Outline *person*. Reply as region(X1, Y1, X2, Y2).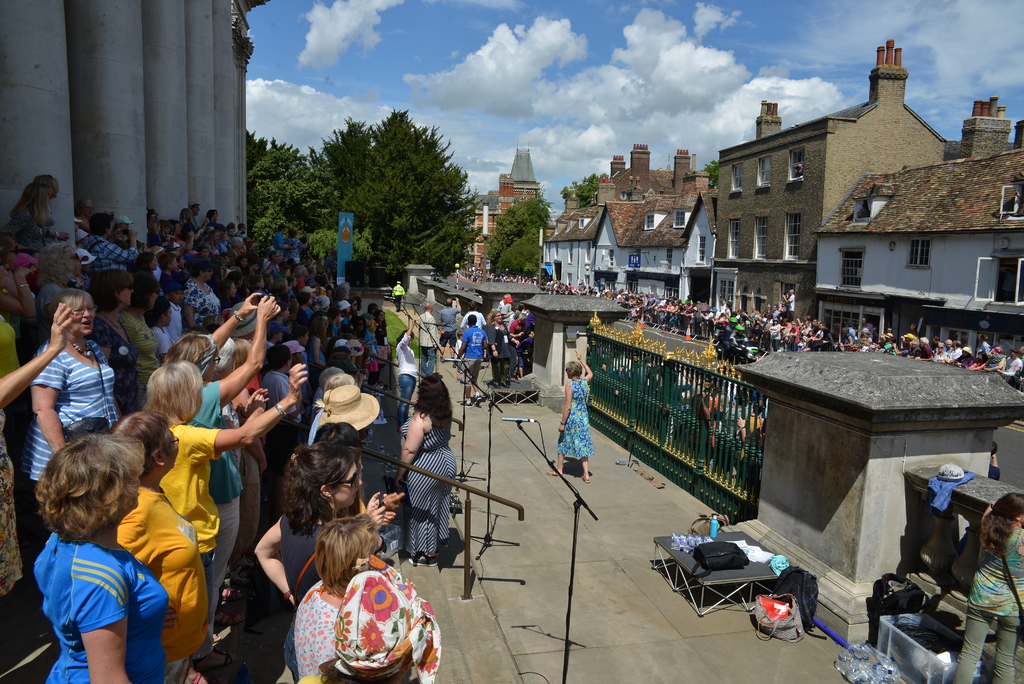
region(15, 413, 171, 683).
